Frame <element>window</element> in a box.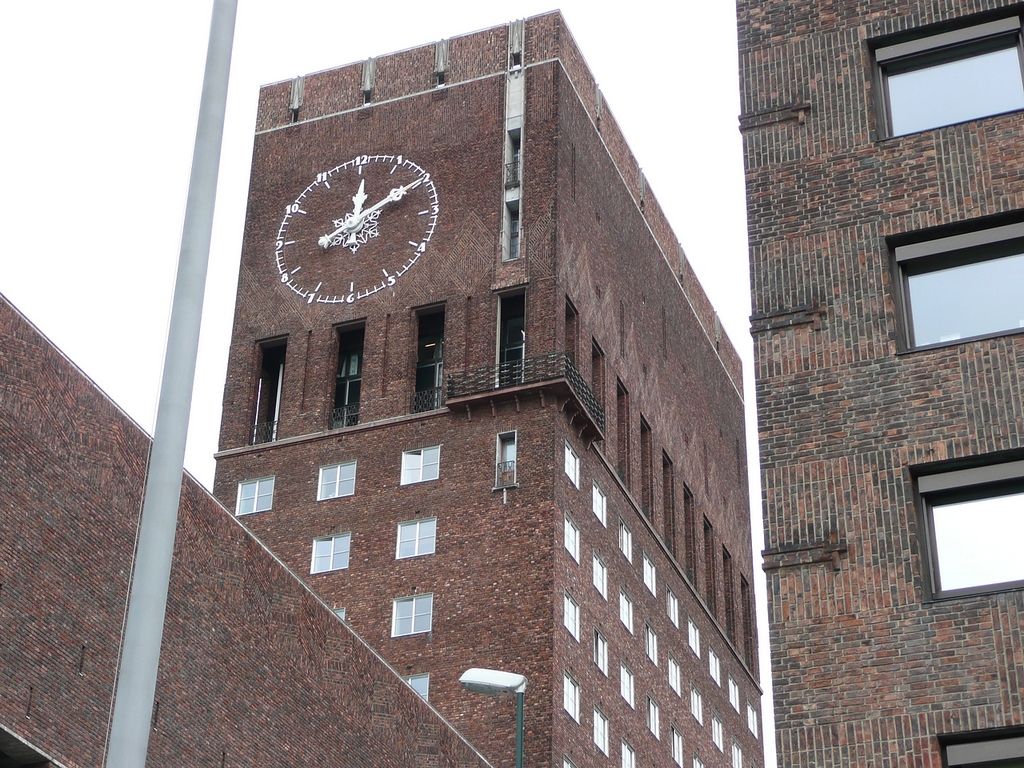
l=710, t=710, r=724, b=754.
